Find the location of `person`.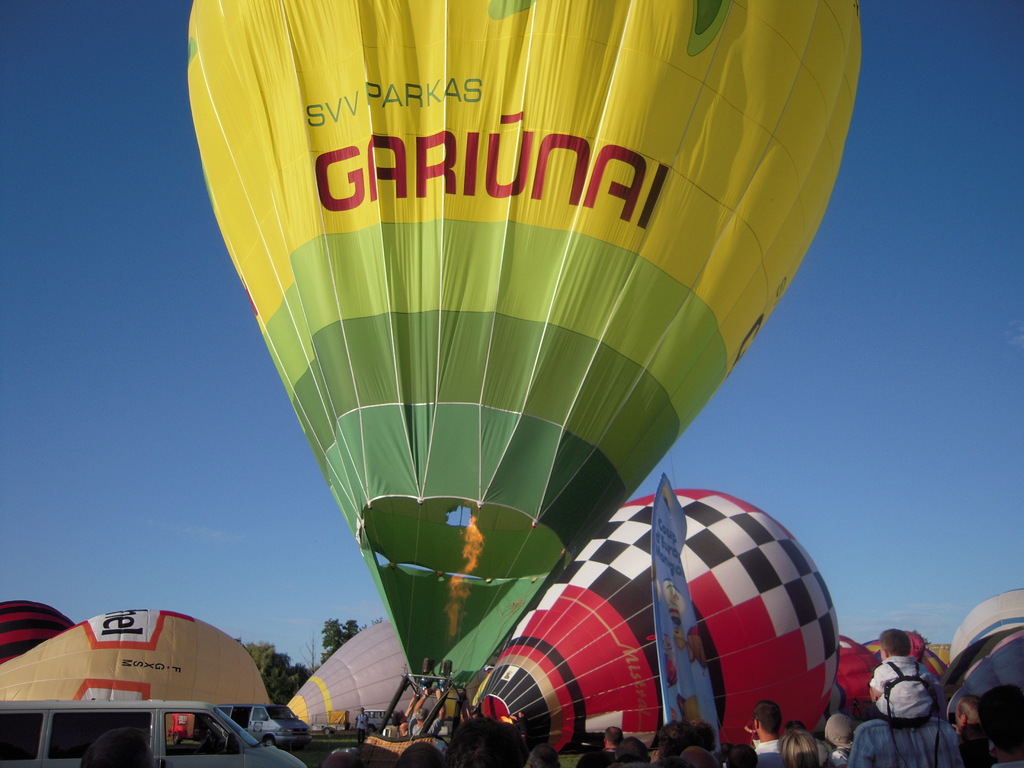
Location: <bbox>353, 704, 370, 746</bbox>.
